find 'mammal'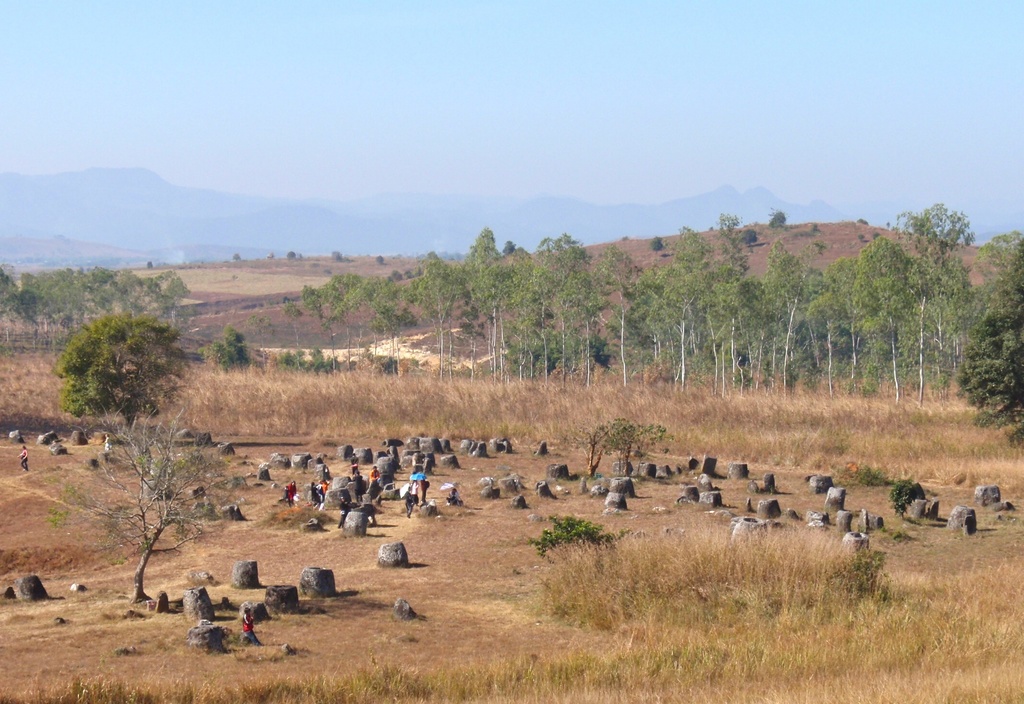
[left=311, top=485, right=321, bottom=507]
